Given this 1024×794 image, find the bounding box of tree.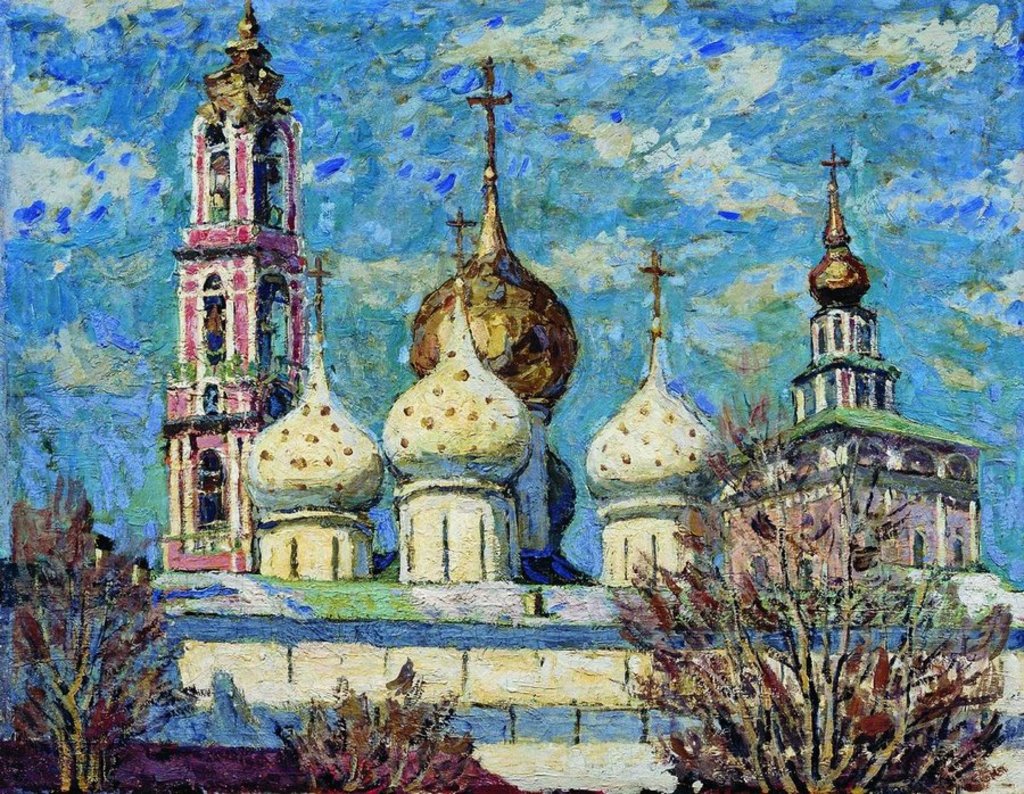
{"x1": 6, "y1": 468, "x2": 191, "y2": 748}.
